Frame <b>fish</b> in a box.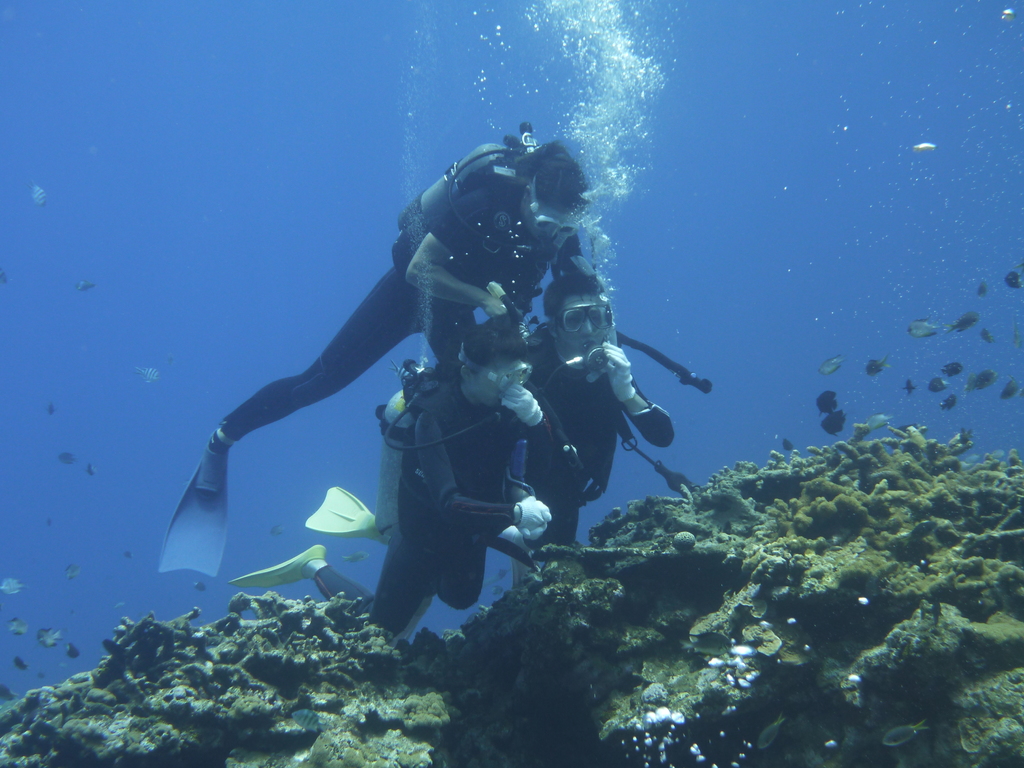
(x1=1006, y1=381, x2=1022, y2=394).
